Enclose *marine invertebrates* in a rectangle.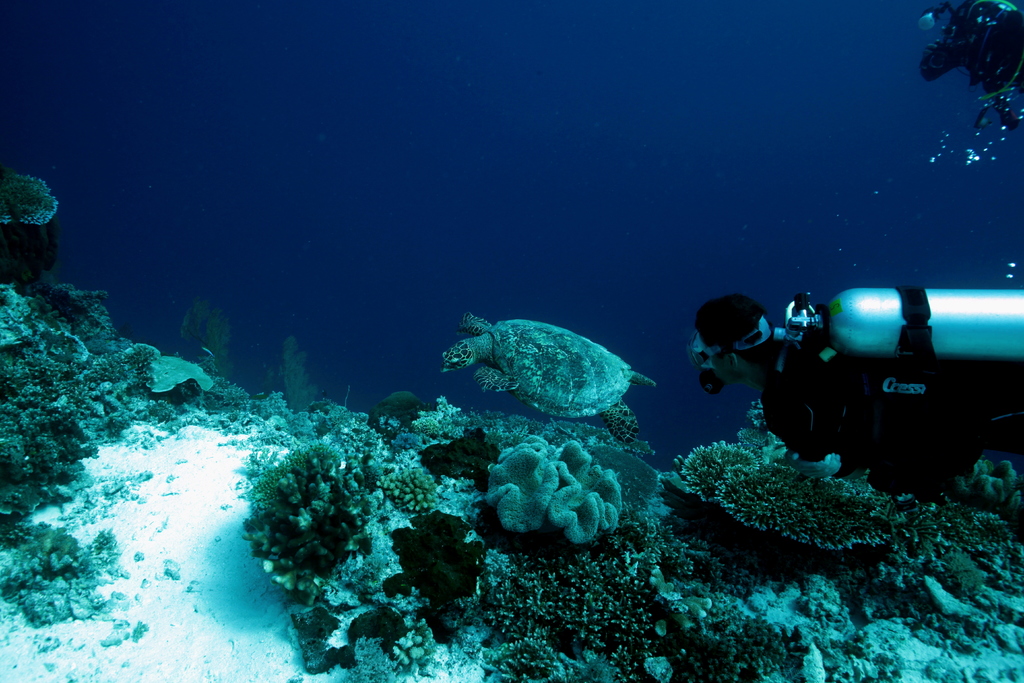
select_region(680, 426, 901, 563).
